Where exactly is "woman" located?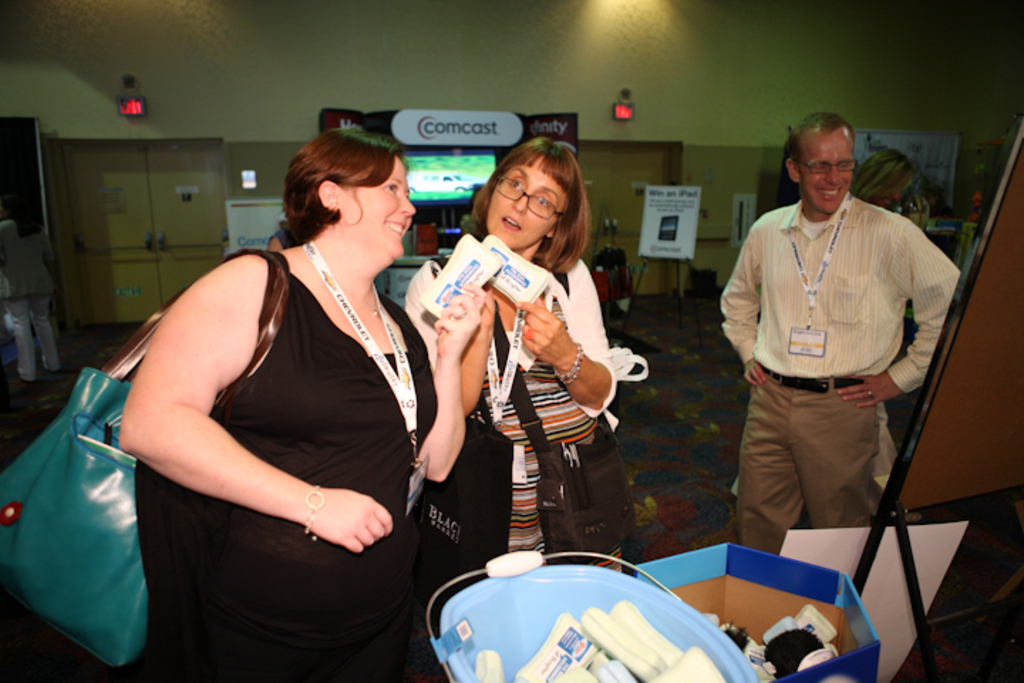
Its bounding box is 390,134,641,635.
